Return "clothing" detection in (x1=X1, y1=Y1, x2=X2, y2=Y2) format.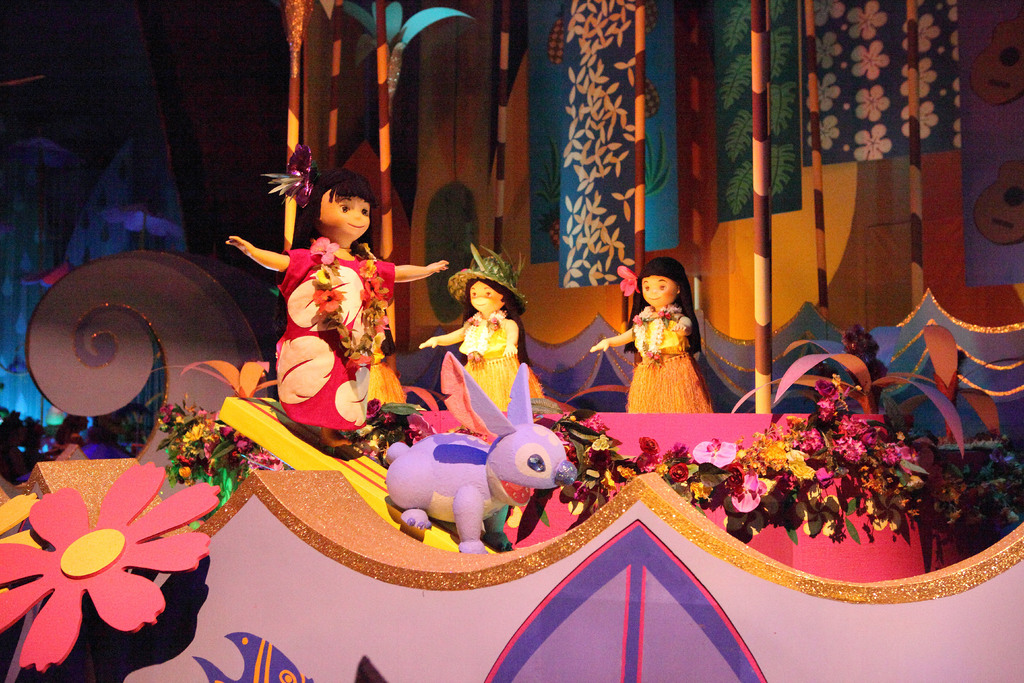
(x1=455, y1=311, x2=543, y2=413).
